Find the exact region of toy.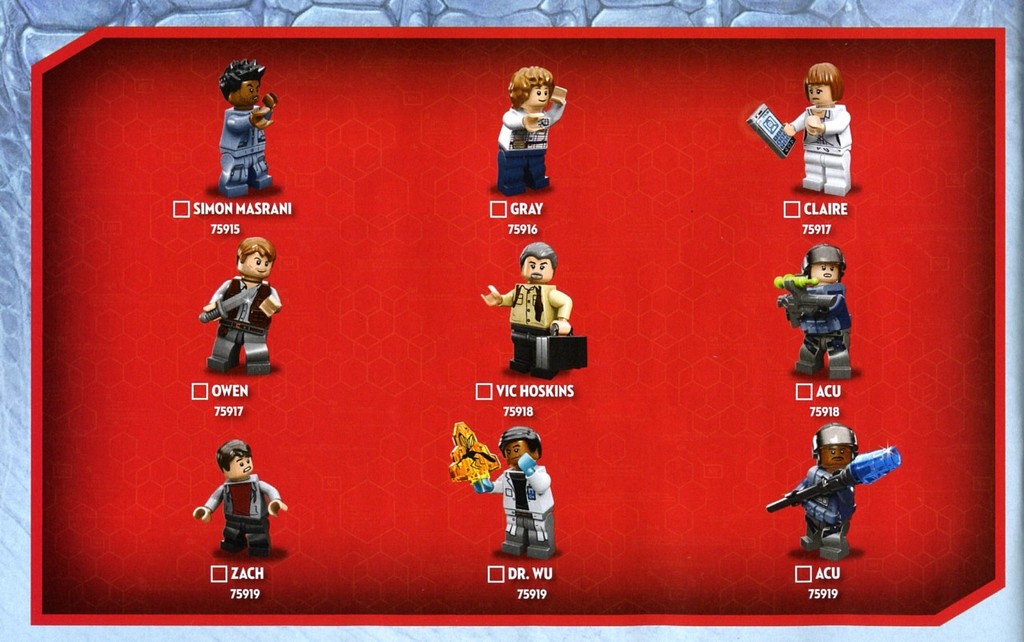
Exact region: 194,446,270,556.
